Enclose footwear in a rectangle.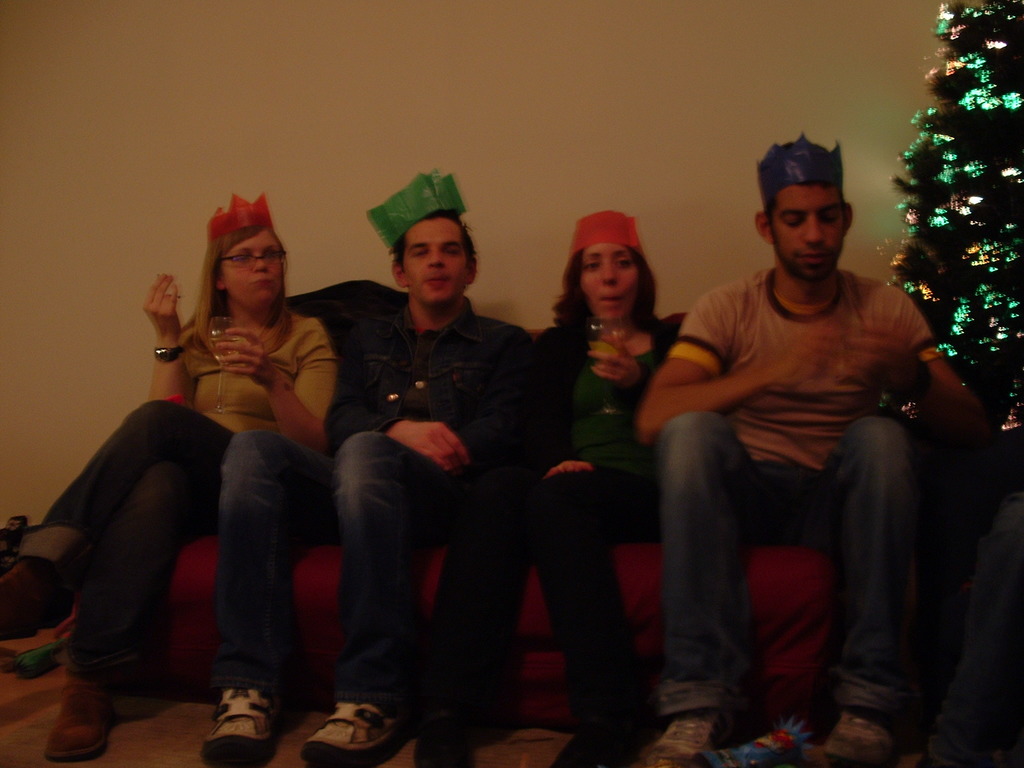
box=[829, 710, 897, 767].
